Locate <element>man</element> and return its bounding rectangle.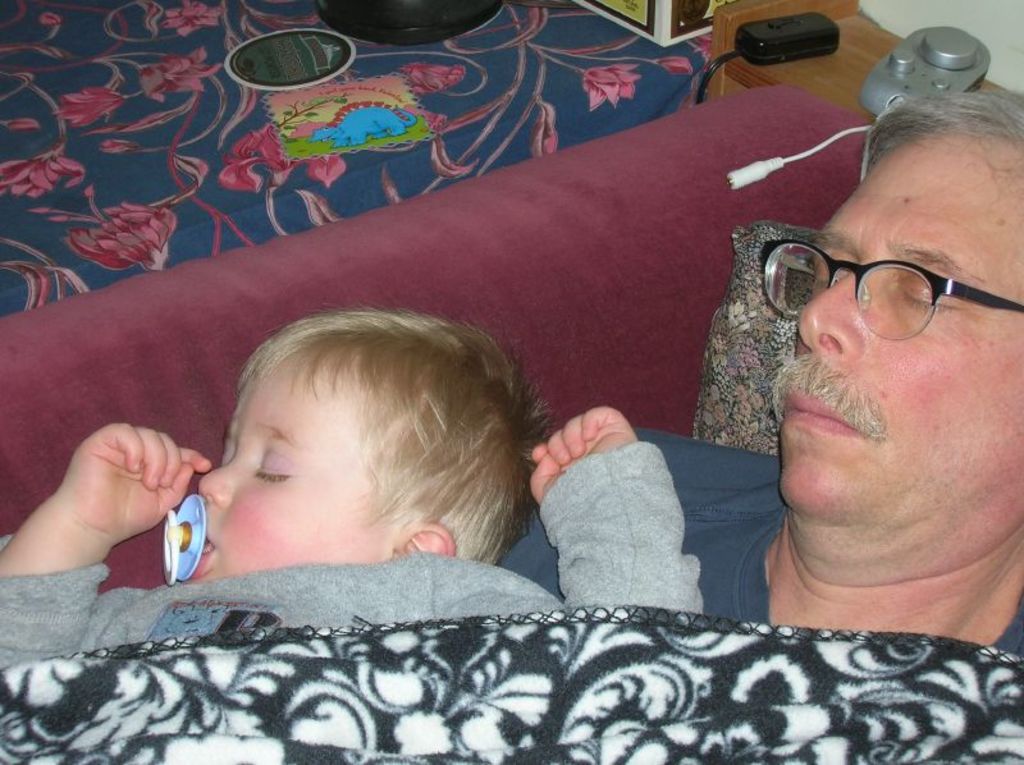
region(668, 120, 1023, 679).
